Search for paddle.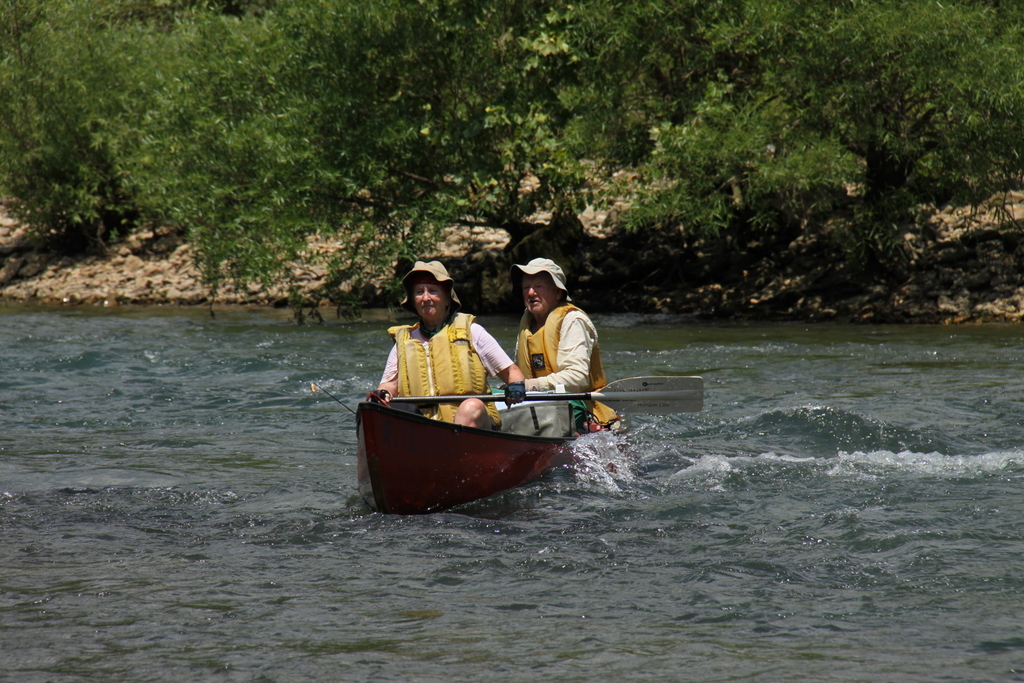
Found at 383 374 703 408.
